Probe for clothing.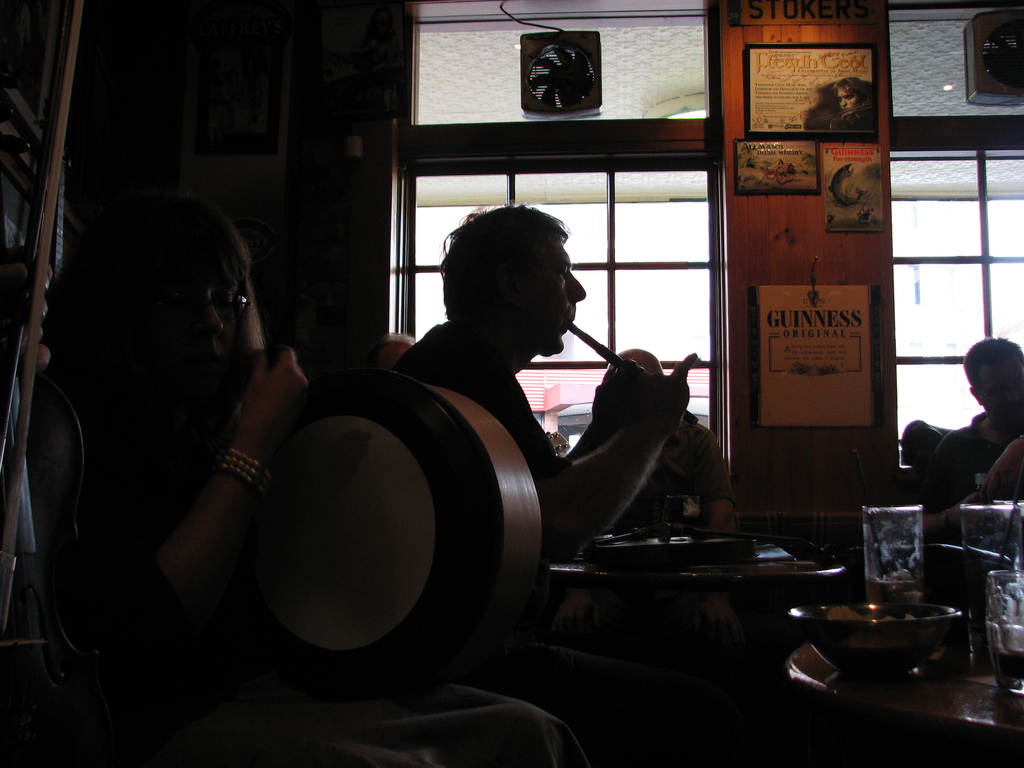
Probe result: <box>385,315,563,549</box>.
